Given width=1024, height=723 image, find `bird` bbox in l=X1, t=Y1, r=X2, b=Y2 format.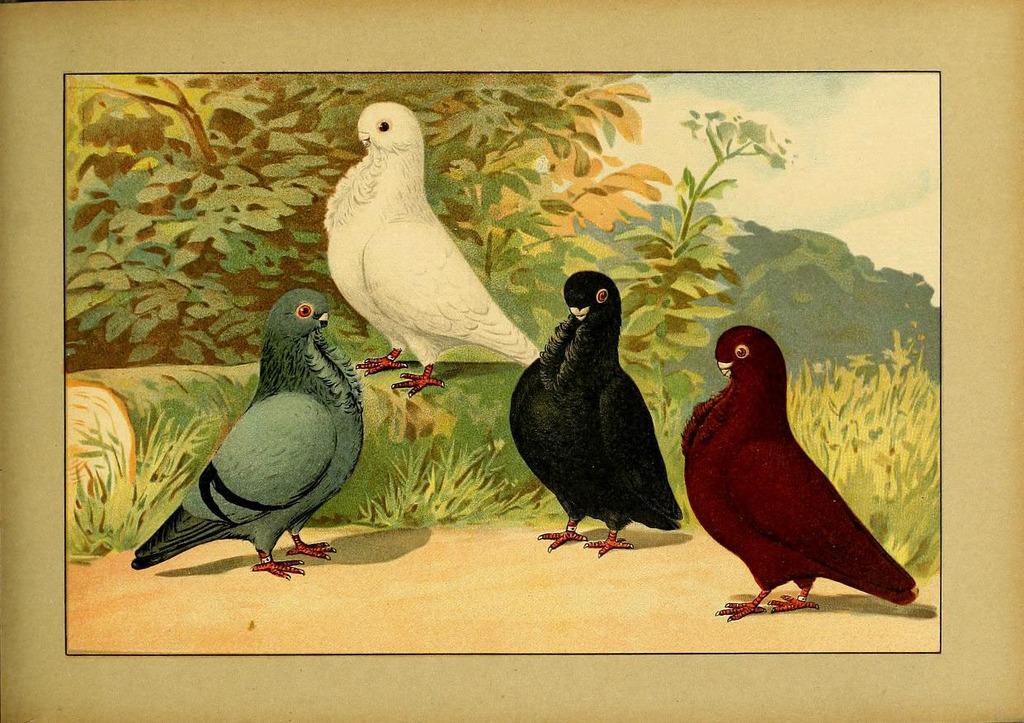
l=502, t=267, r=691, b=557.
